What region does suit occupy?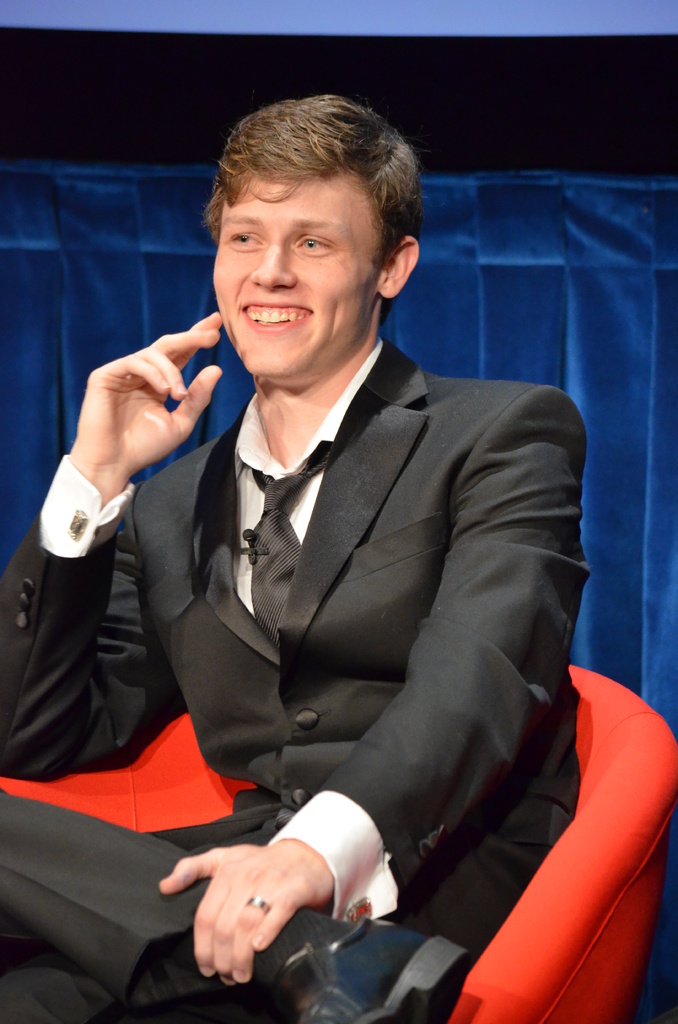
<bbox>0, 335, 599, 1023</bbox>.
